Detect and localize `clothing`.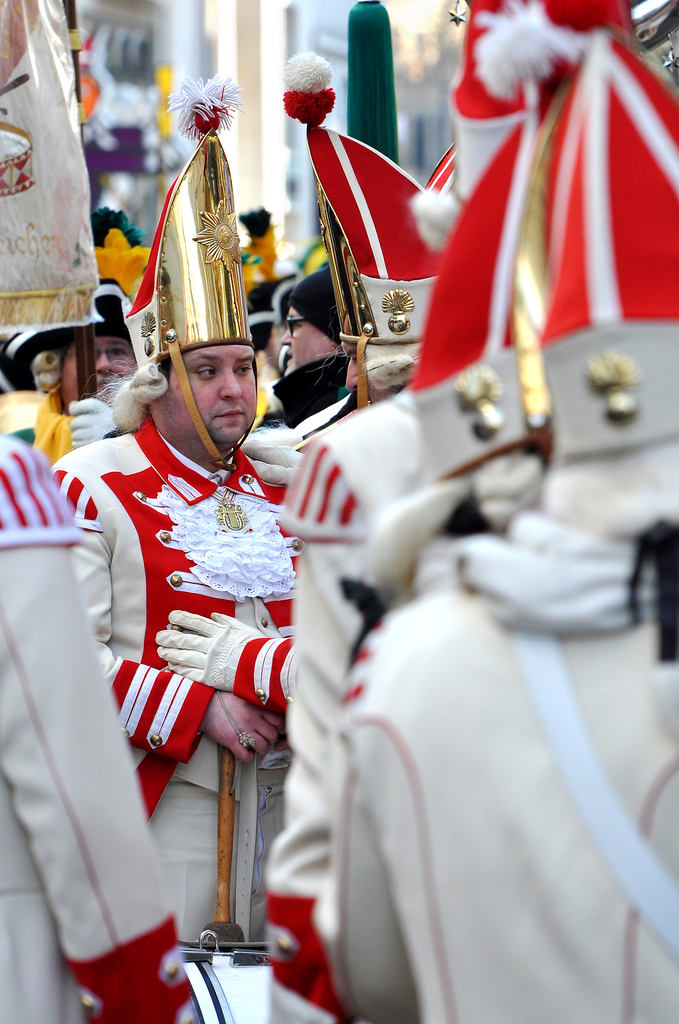
Localized at bbox=(45, 405, 303, 927).
